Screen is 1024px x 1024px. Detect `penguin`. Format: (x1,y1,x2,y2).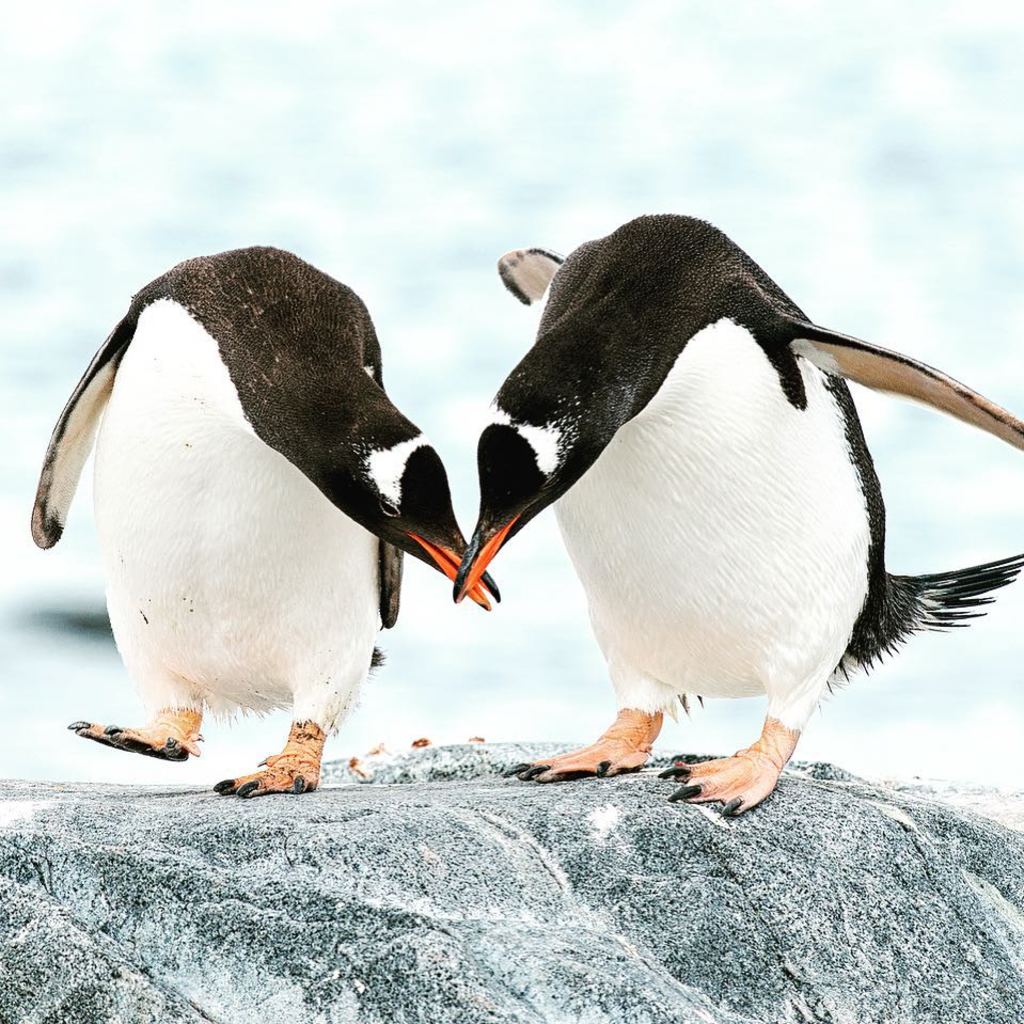
(27,246,505,800).
